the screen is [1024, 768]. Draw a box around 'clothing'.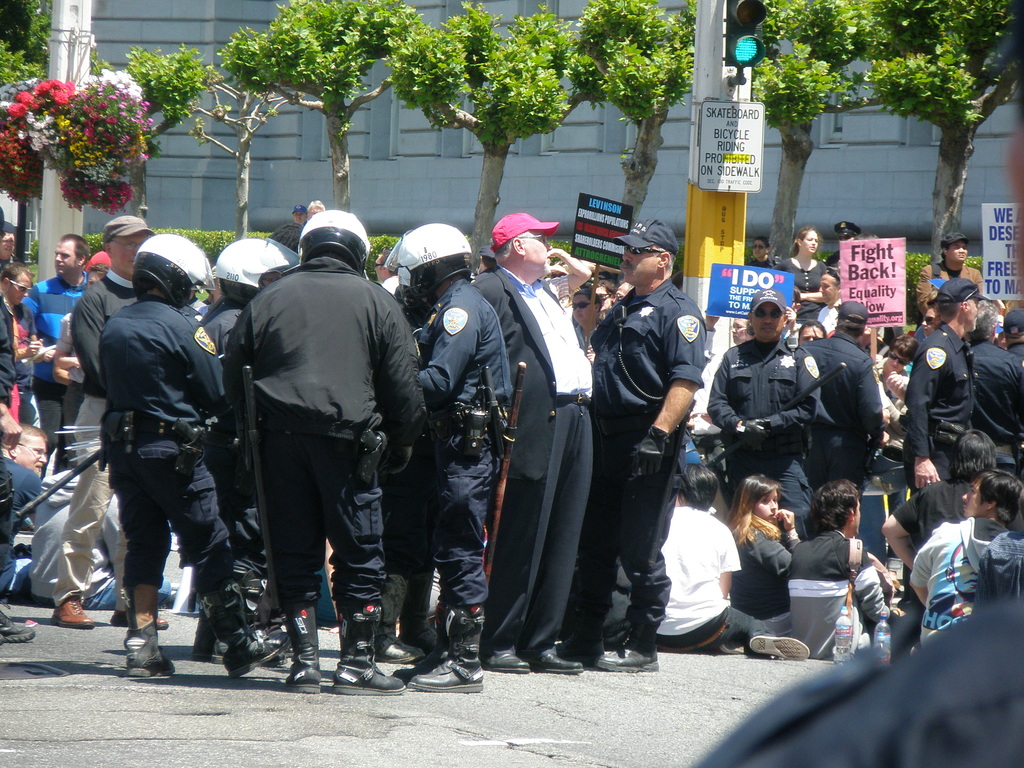
box=[80, 405, 114, 441].
